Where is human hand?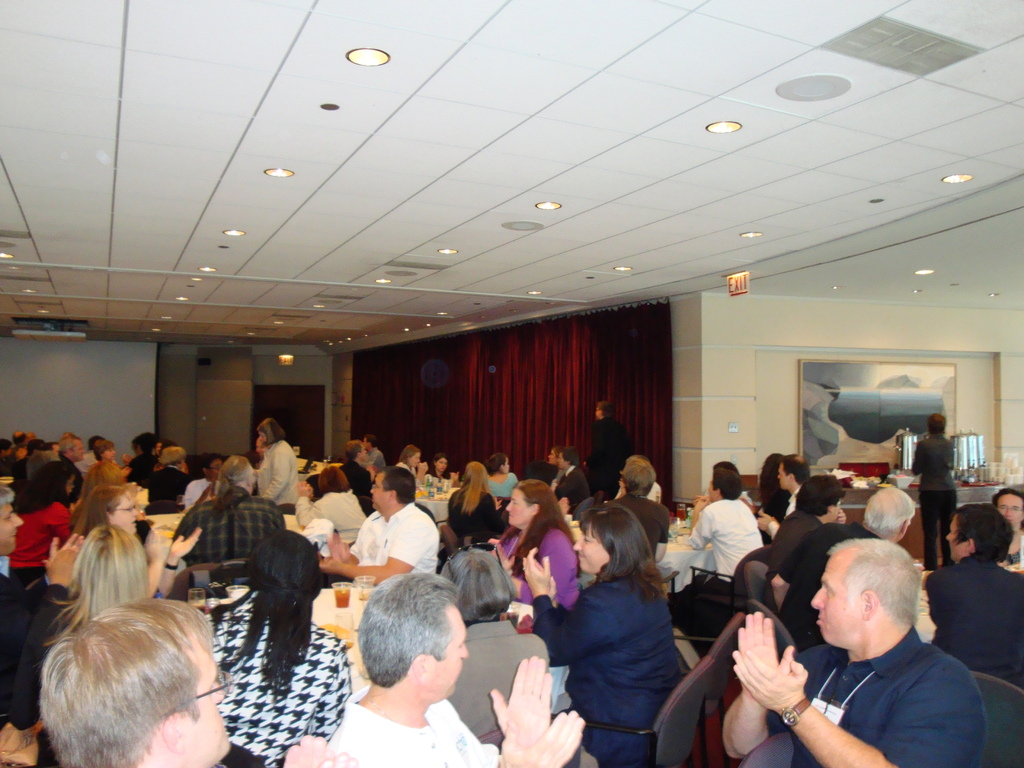
122, 453, 132, 464.
